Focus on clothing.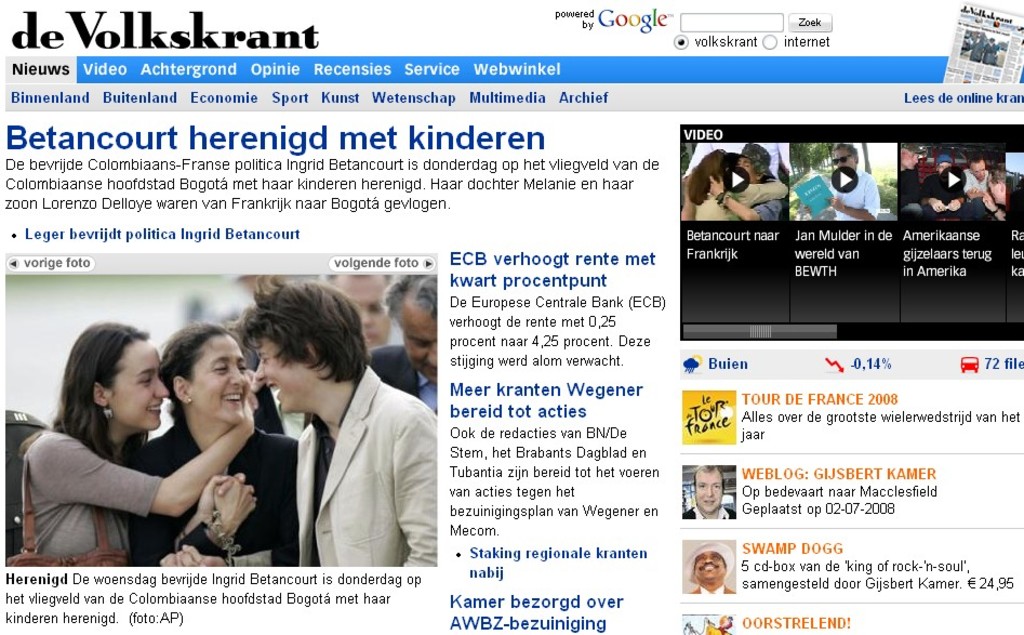
Focused at bbox=[908, 173, 928, 208].
